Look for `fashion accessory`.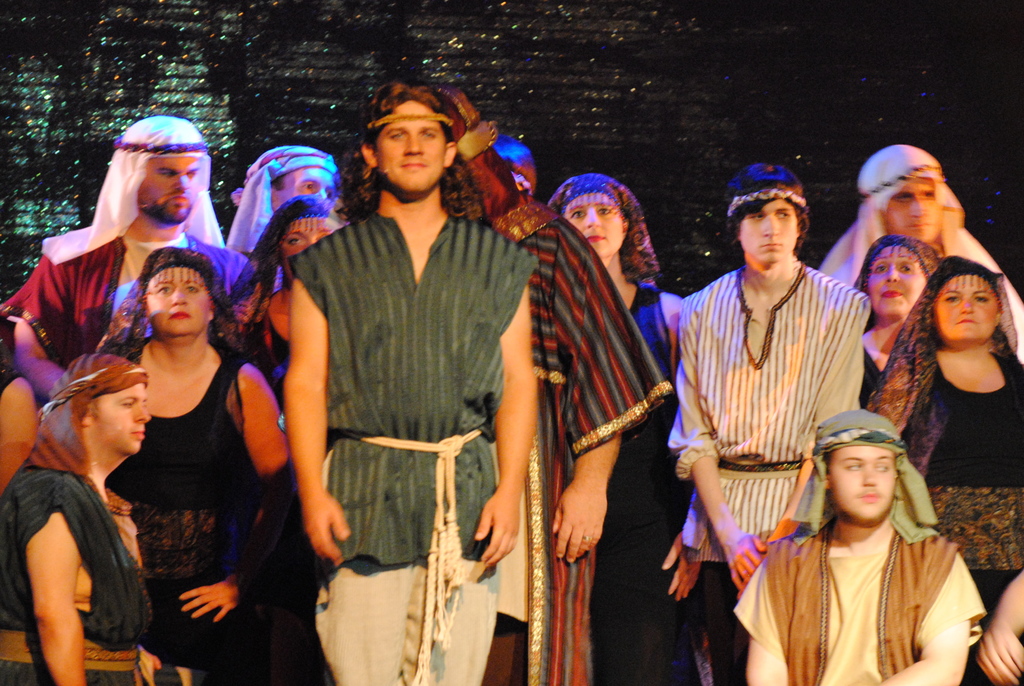
Found: detection(224, 142, 343, 259).
